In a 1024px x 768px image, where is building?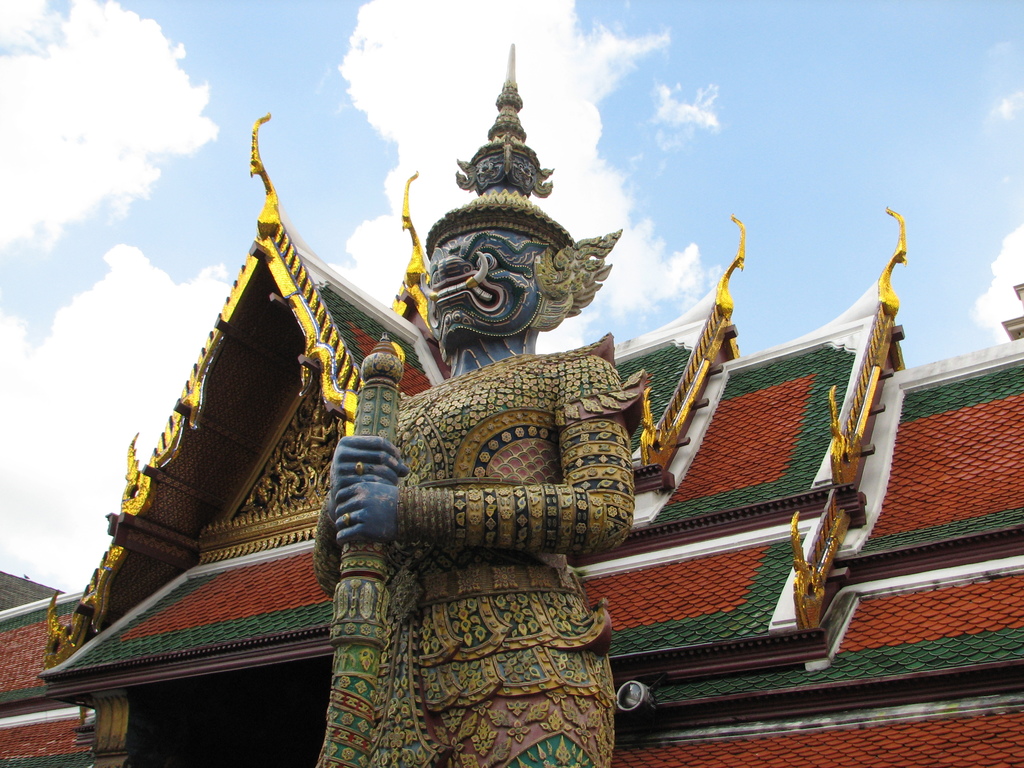
[0, 114, 1023, 767].
